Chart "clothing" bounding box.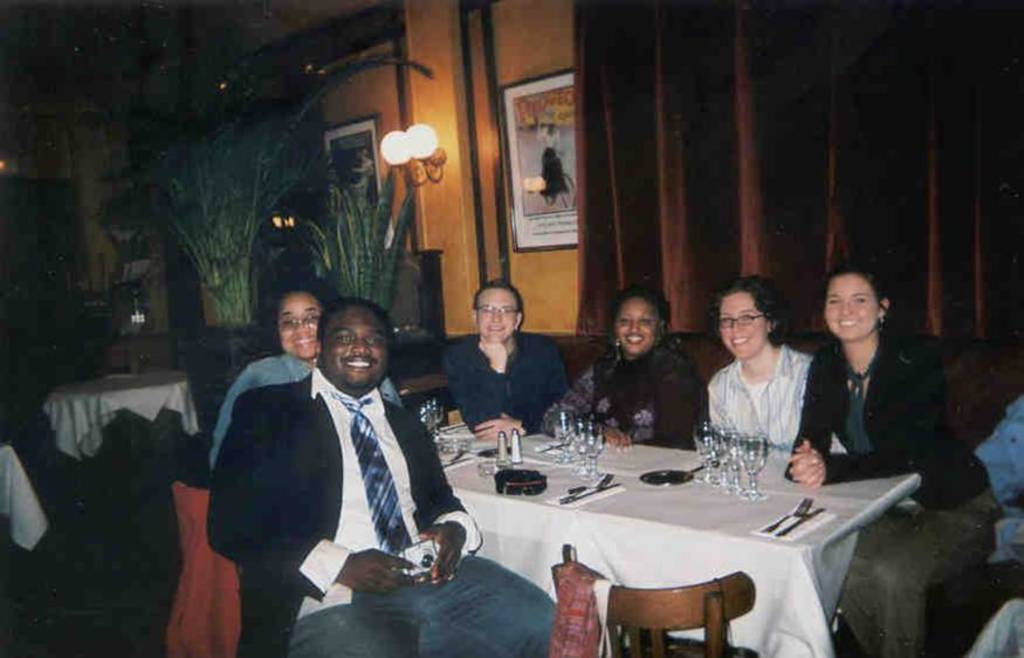
Charted: BBox(208, 350, 406, 462).
